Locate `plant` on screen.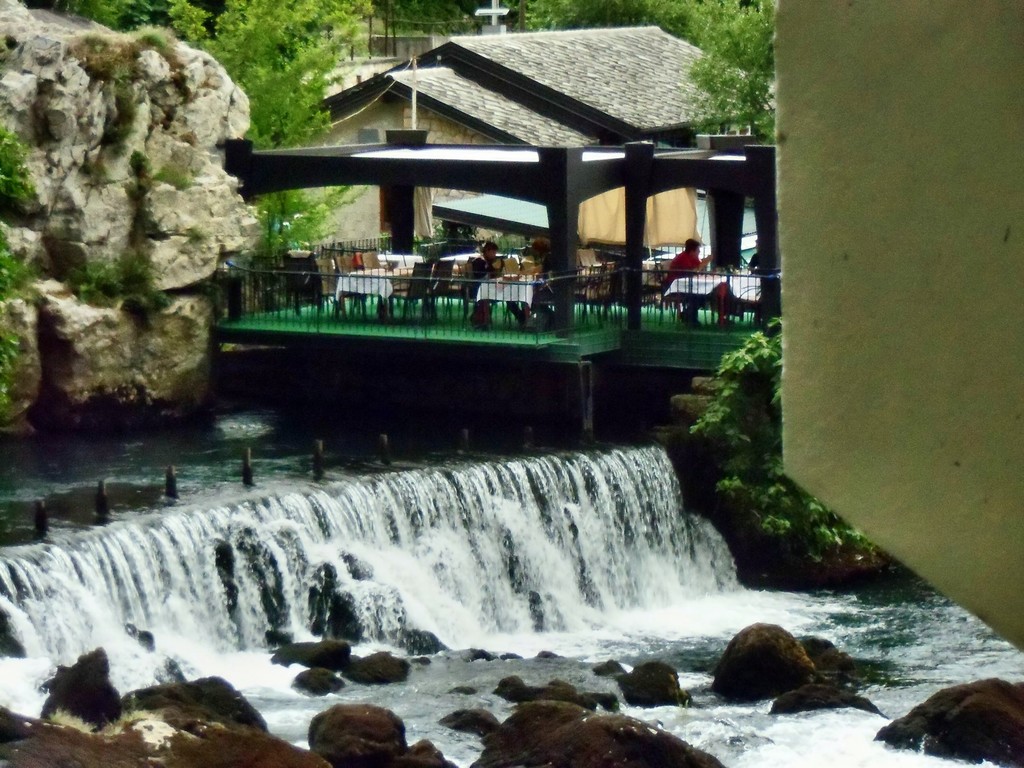
On screen at {"left": 0, "top": 130, "right": 40, "bottom": 207}.
